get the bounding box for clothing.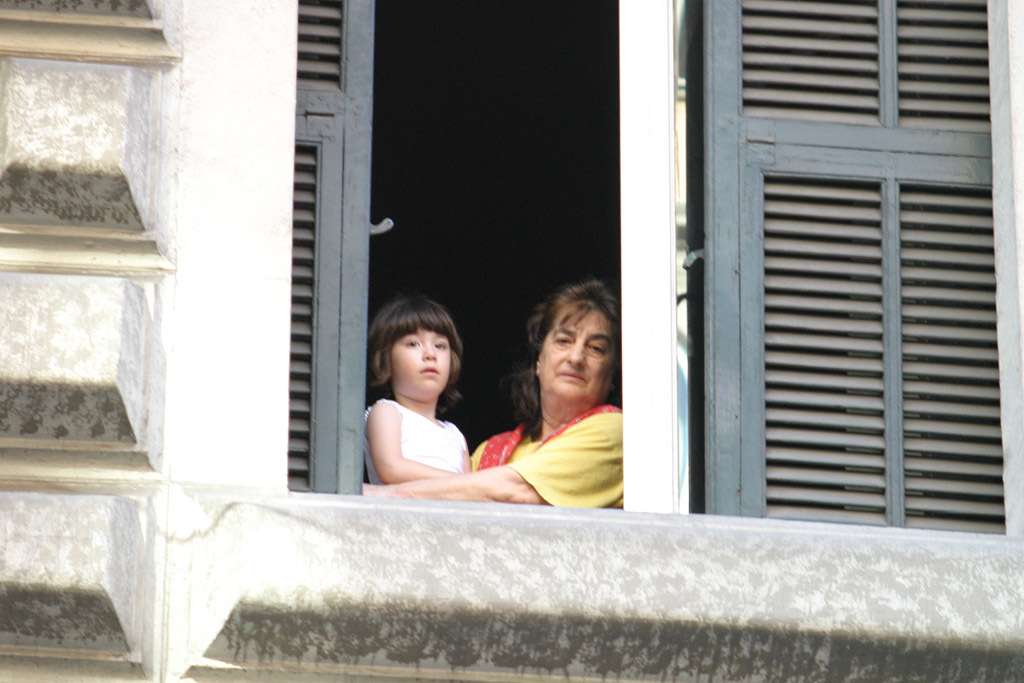
select_region(359, 399, 472, 490).
